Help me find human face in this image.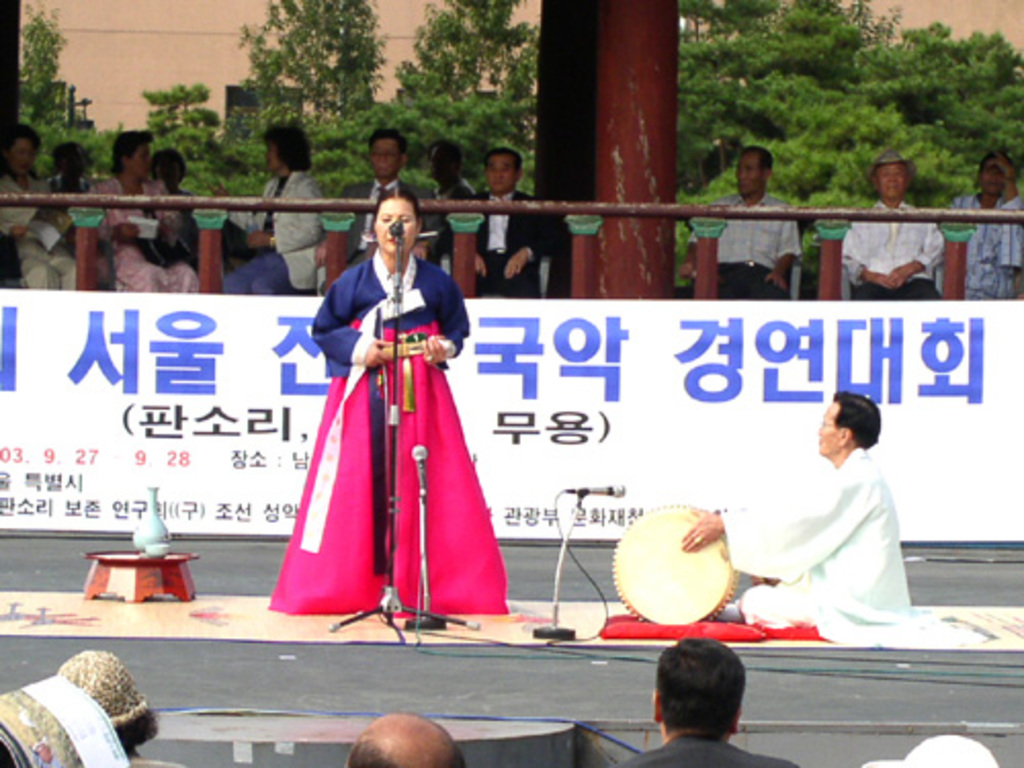
Found it: <bbox>129, 147, 156, 180</bbox>.
